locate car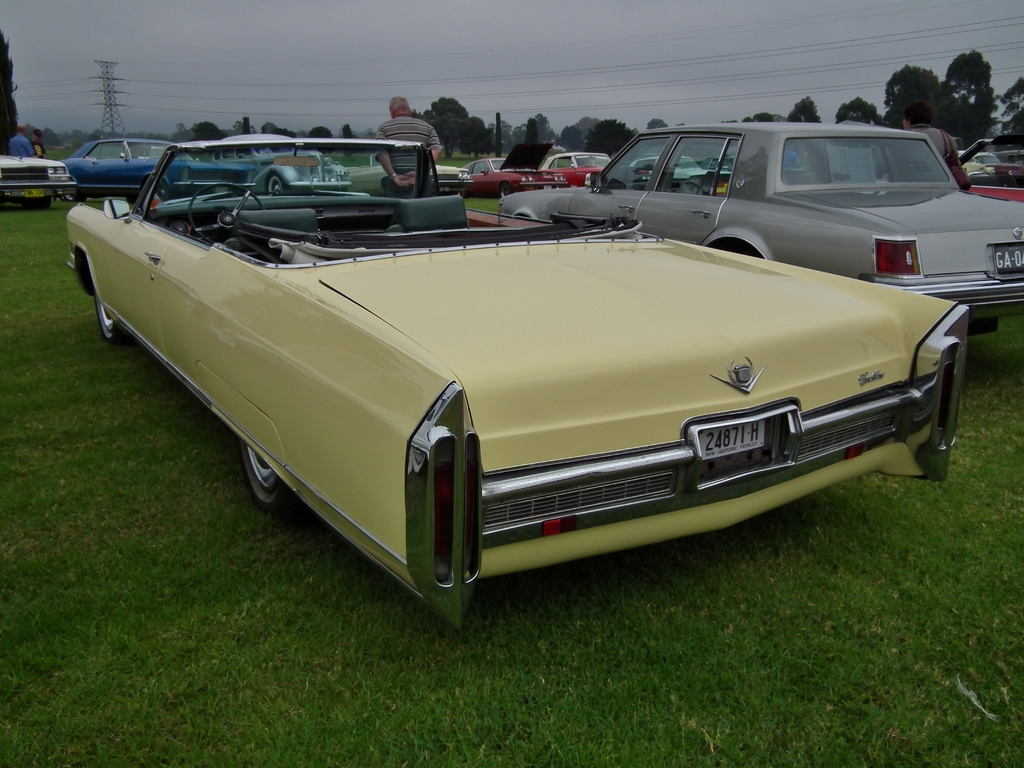
499/124/1023/332
